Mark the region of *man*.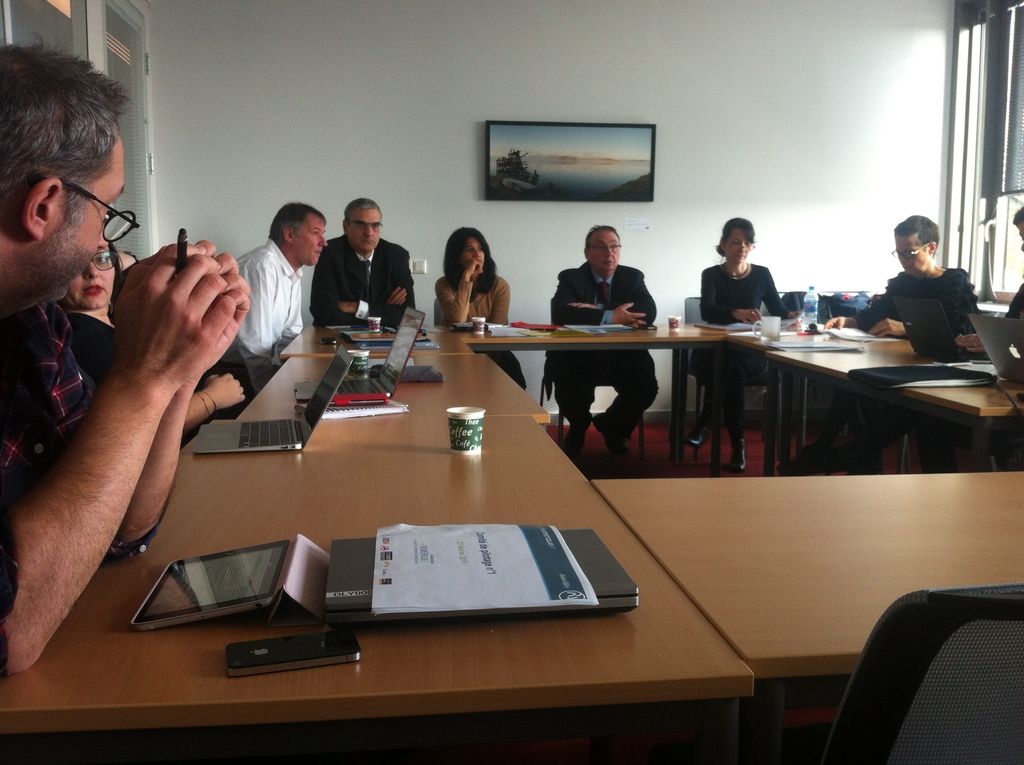
Region: Rect(0, 28, 251, 679).
